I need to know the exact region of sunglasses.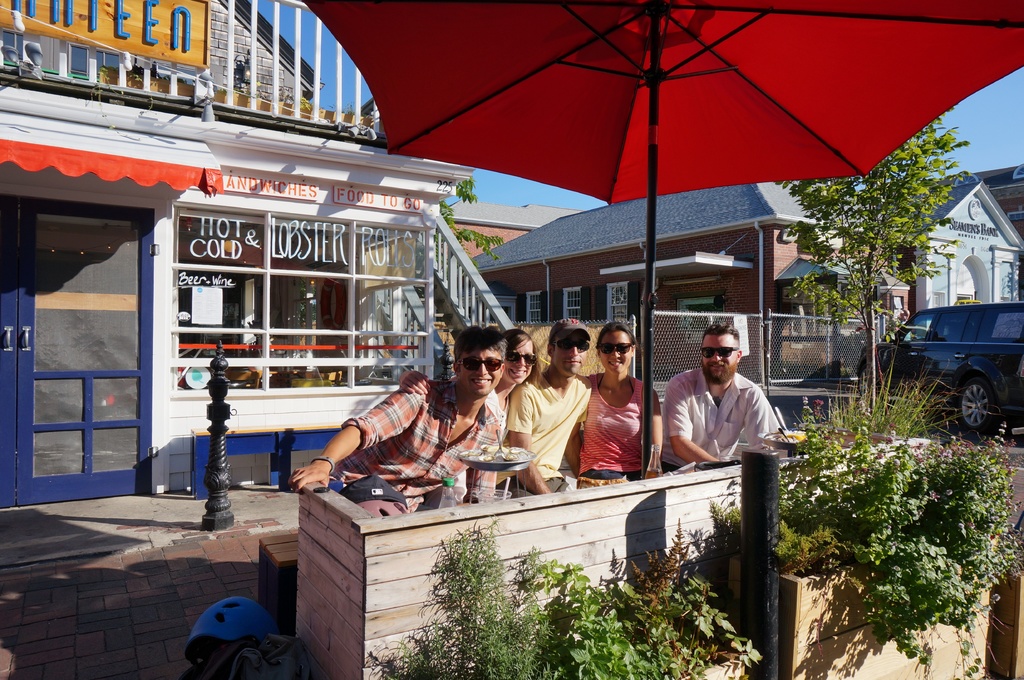
Region: [557,338,589,356].
